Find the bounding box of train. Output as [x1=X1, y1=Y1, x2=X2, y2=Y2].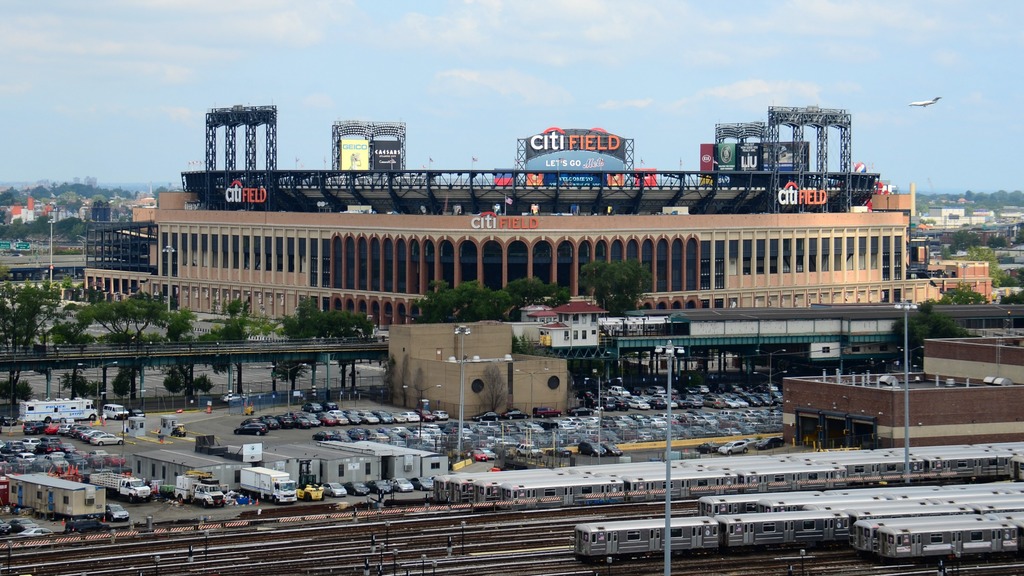
[x1=433, y1=462, x2=1023, y2=500].
